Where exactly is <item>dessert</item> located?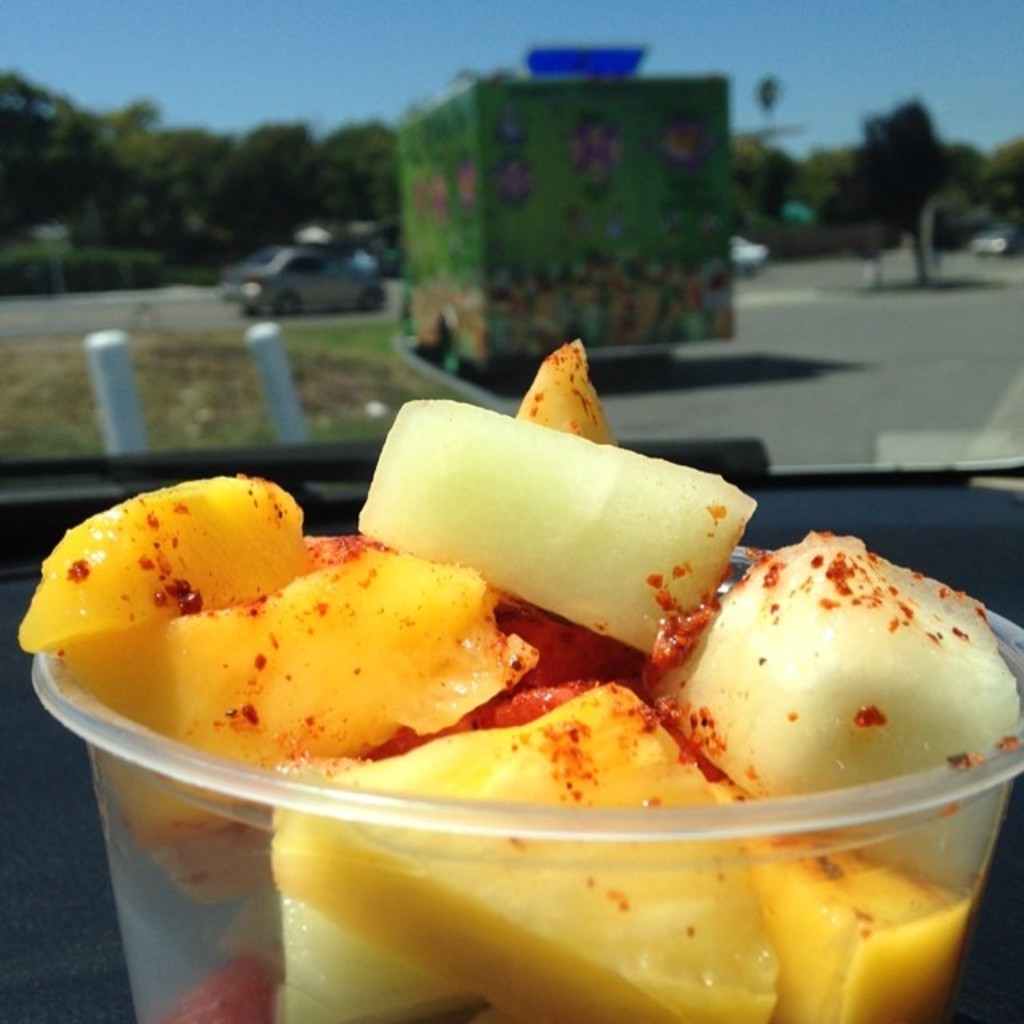
Its bounding box is bbox=(94, 755, 280, 906).
